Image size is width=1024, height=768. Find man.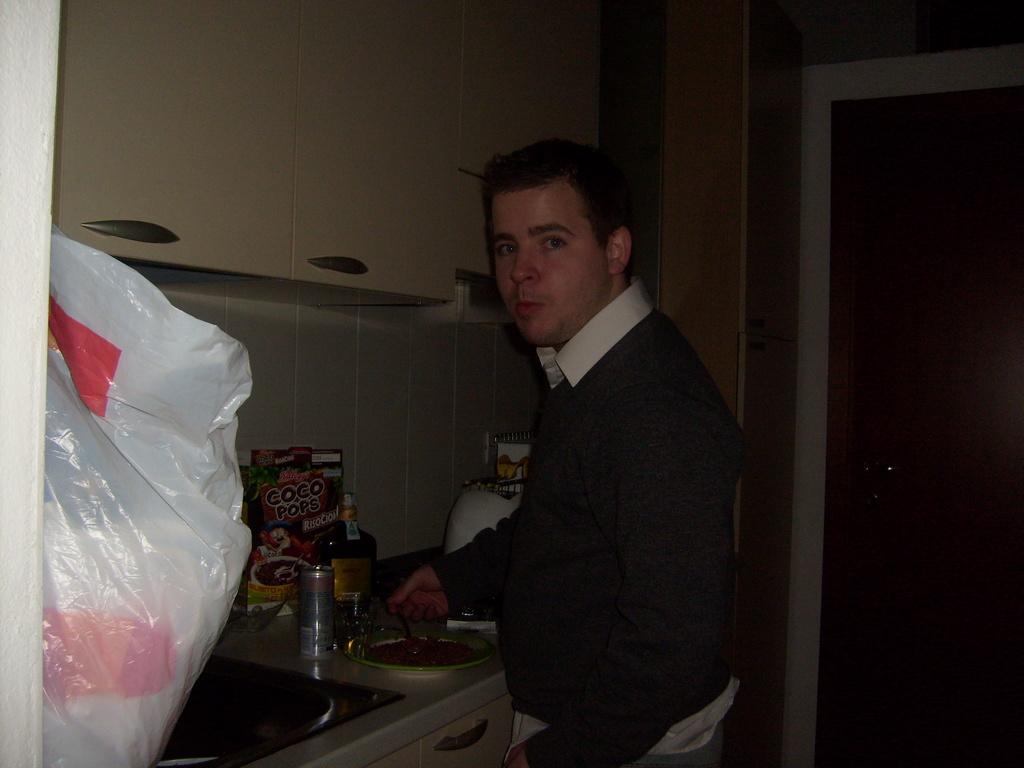
x1=436, y1=146, x2=762, y2=762.
